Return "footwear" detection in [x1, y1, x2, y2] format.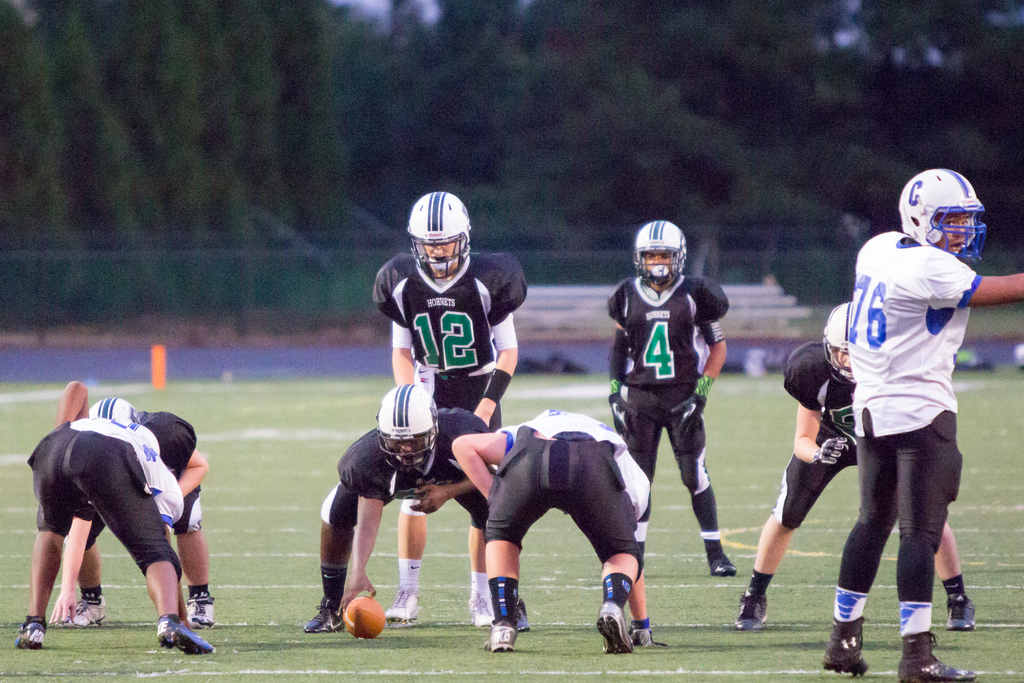
[598, 605, 635, 656].
